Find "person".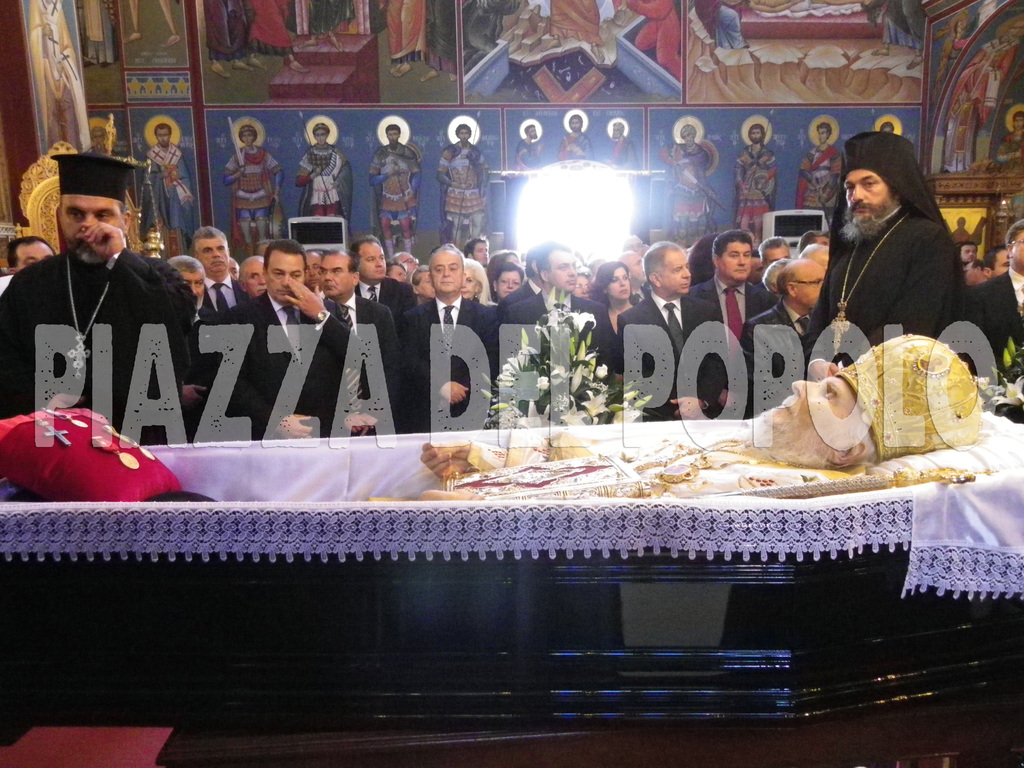
rect(436, 122, 490, 250).
